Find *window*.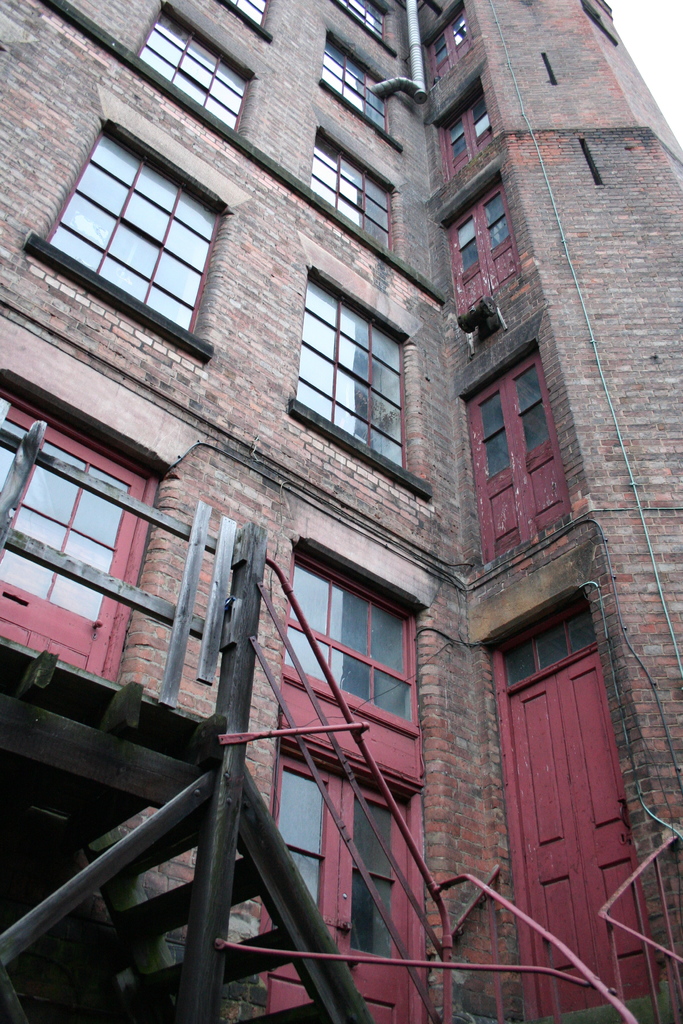
select_region(429, 80, 495, 183).
